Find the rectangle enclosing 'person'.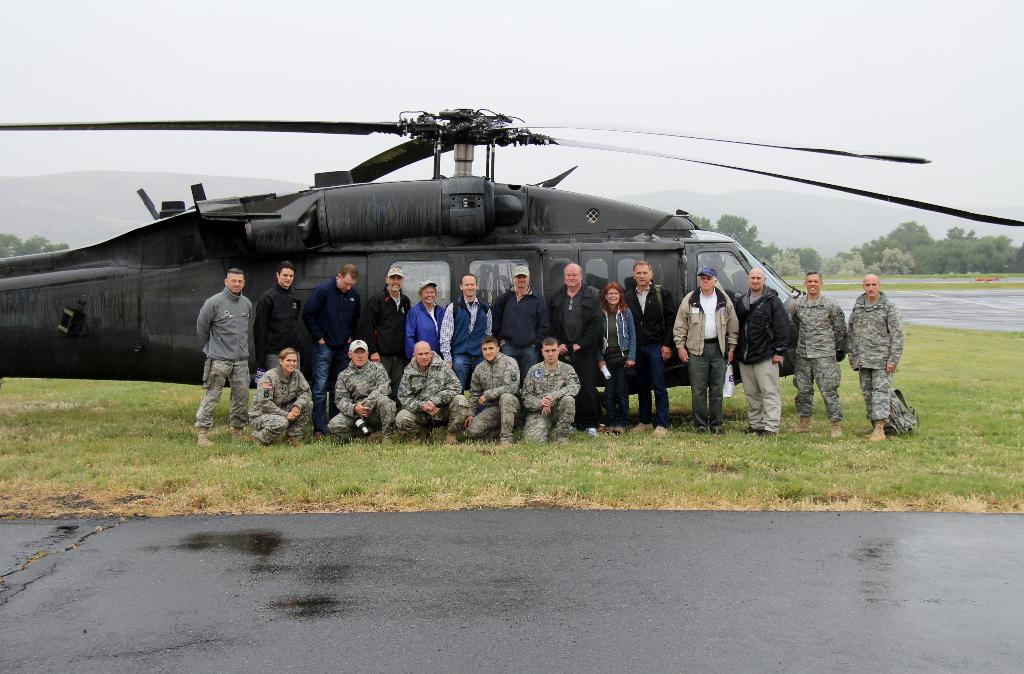
(left=437, top=268, right=492, bottom=394).
